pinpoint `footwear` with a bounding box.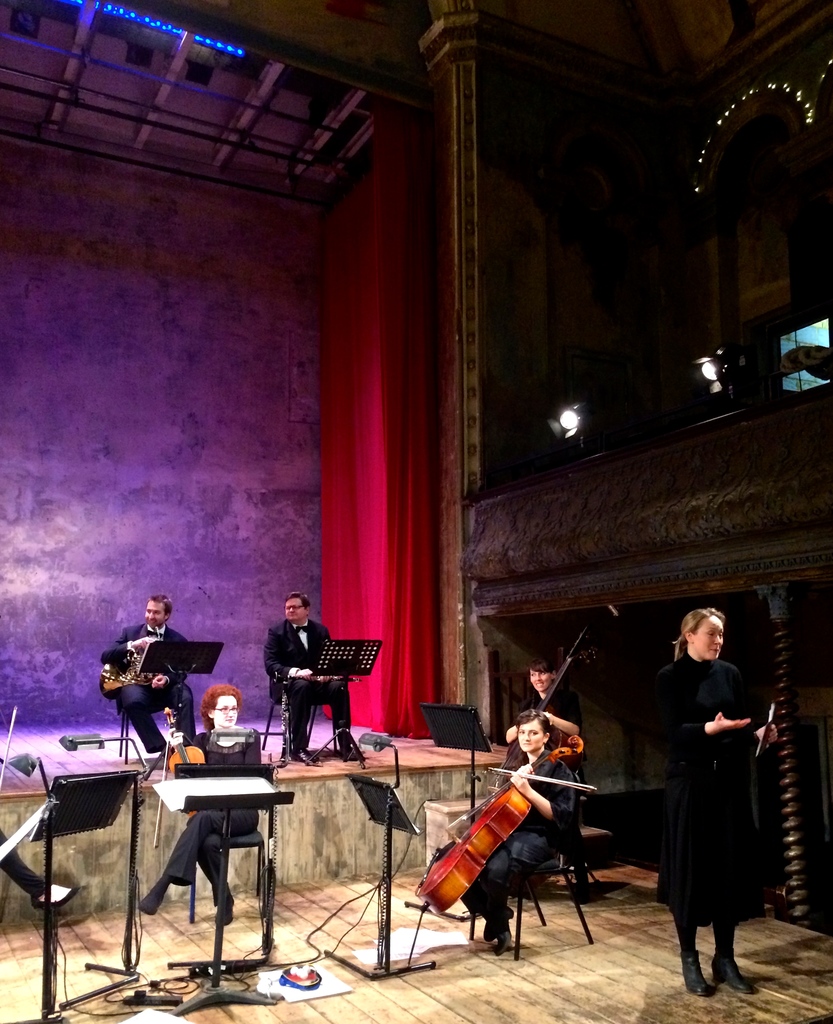
l=501, t=908, r=515, b=920.
